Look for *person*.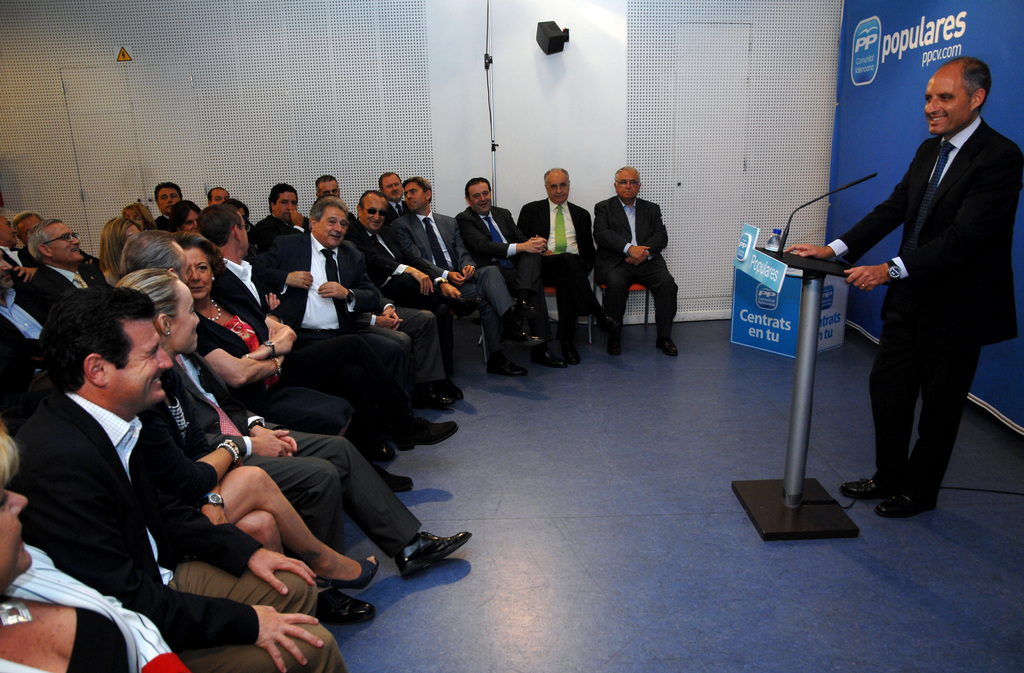
Found: [left=166, top=237, right=463, bottom=574].
